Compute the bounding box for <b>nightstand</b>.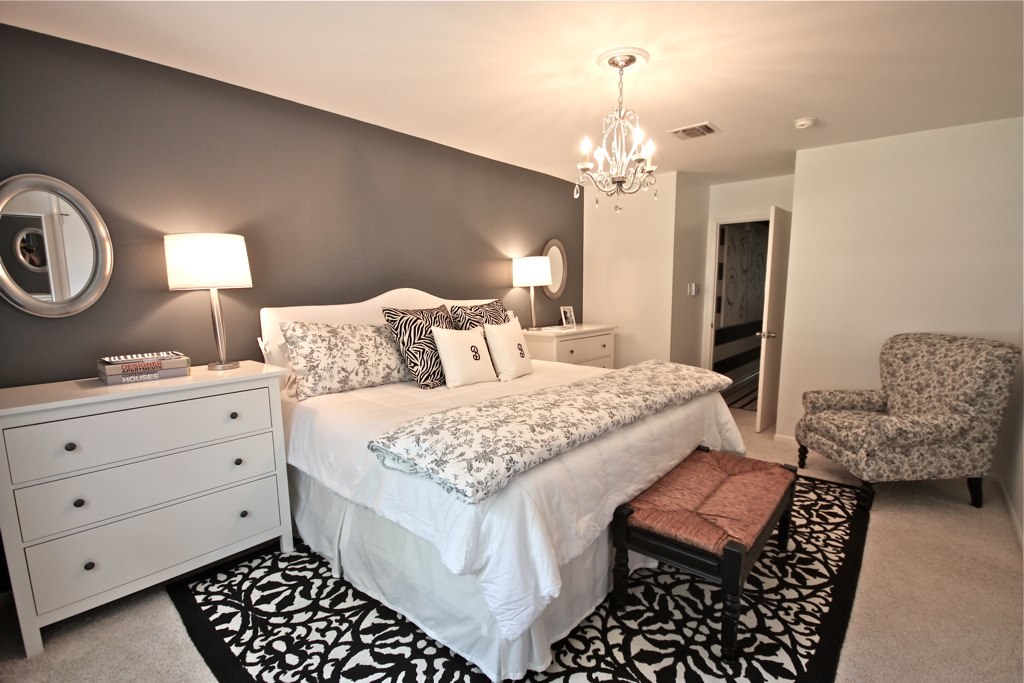
BBox(0, 360, 288, 660).
